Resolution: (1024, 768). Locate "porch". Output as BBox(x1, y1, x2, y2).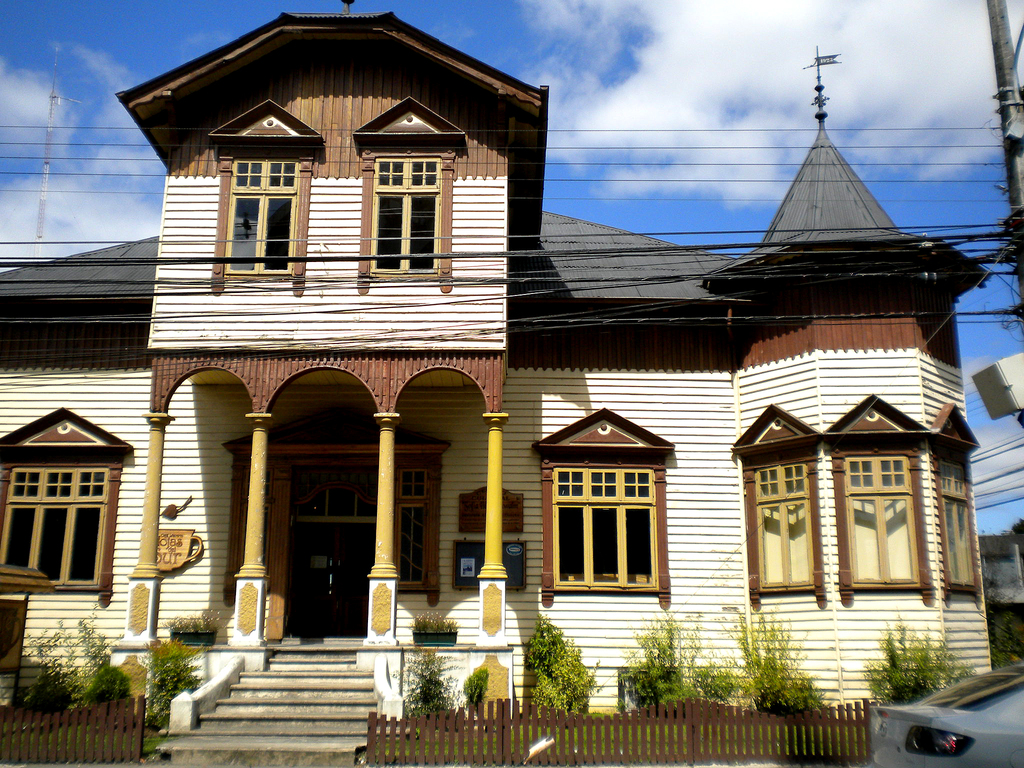
BBox(5, 683, 878, 767).
